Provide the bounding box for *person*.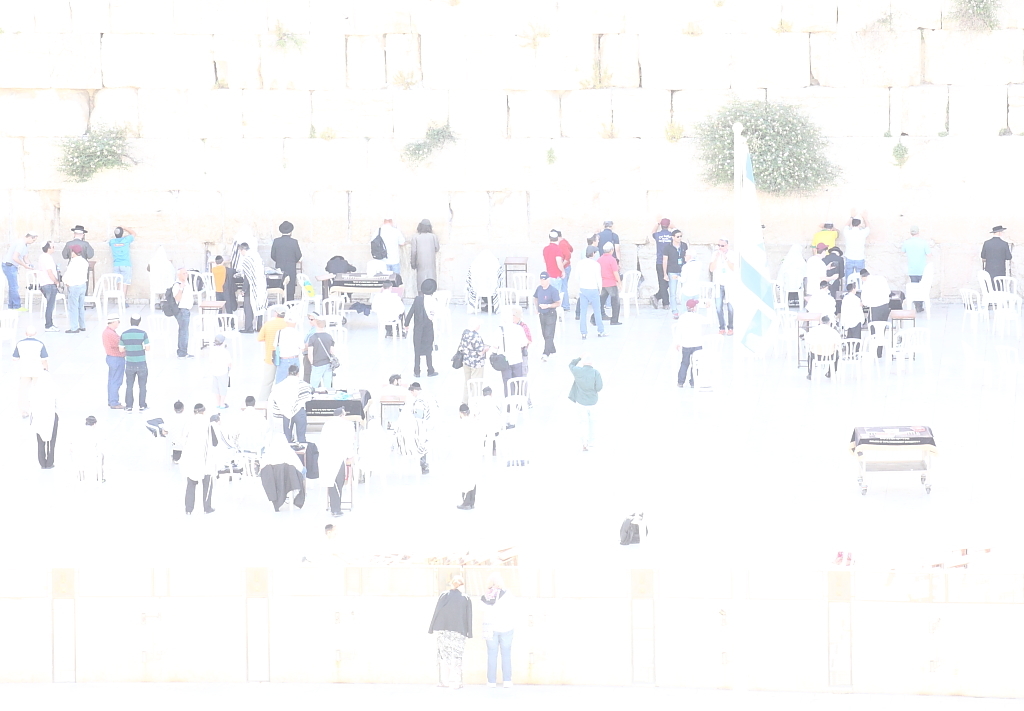
<region>670, 246, 705, 296</region>.
